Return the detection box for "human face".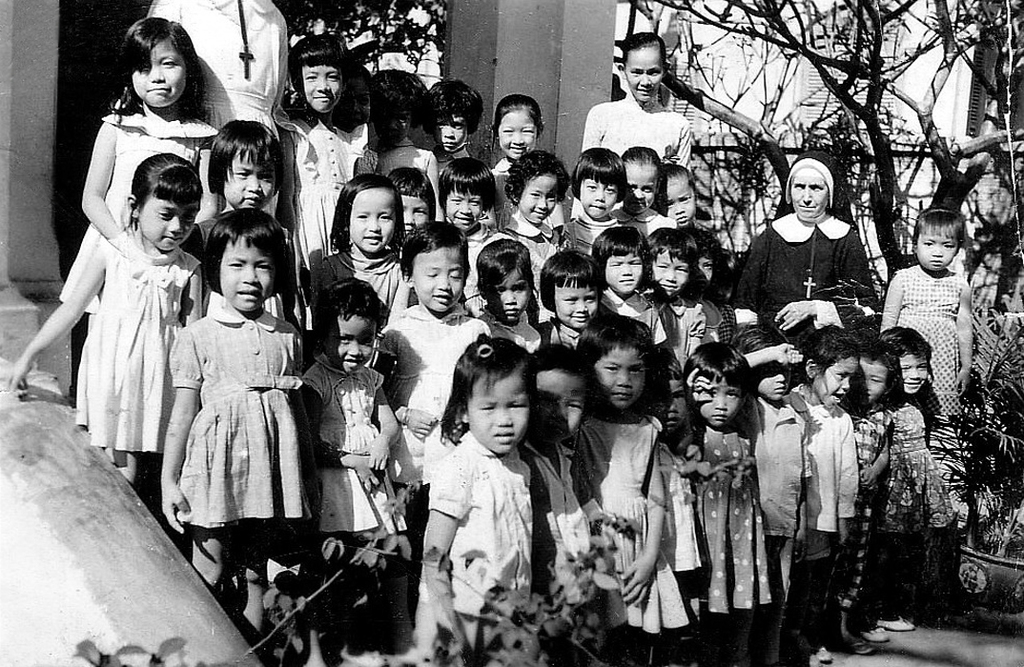
<box>625,160,659,215</box>.
